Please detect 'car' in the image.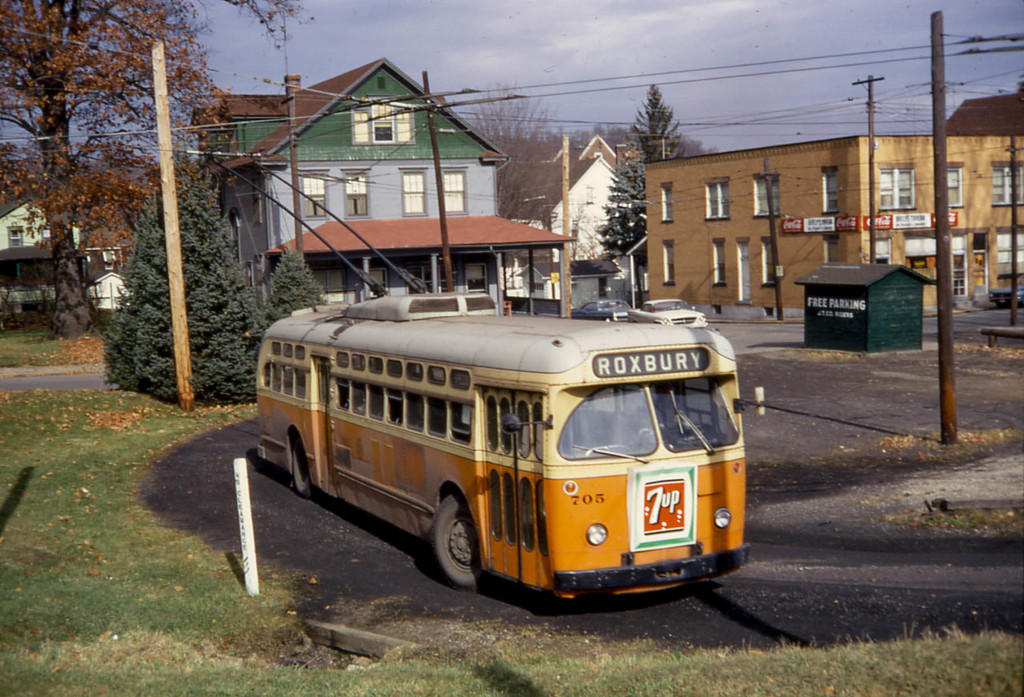
left=628, top=298, right=707, bottom=328.
